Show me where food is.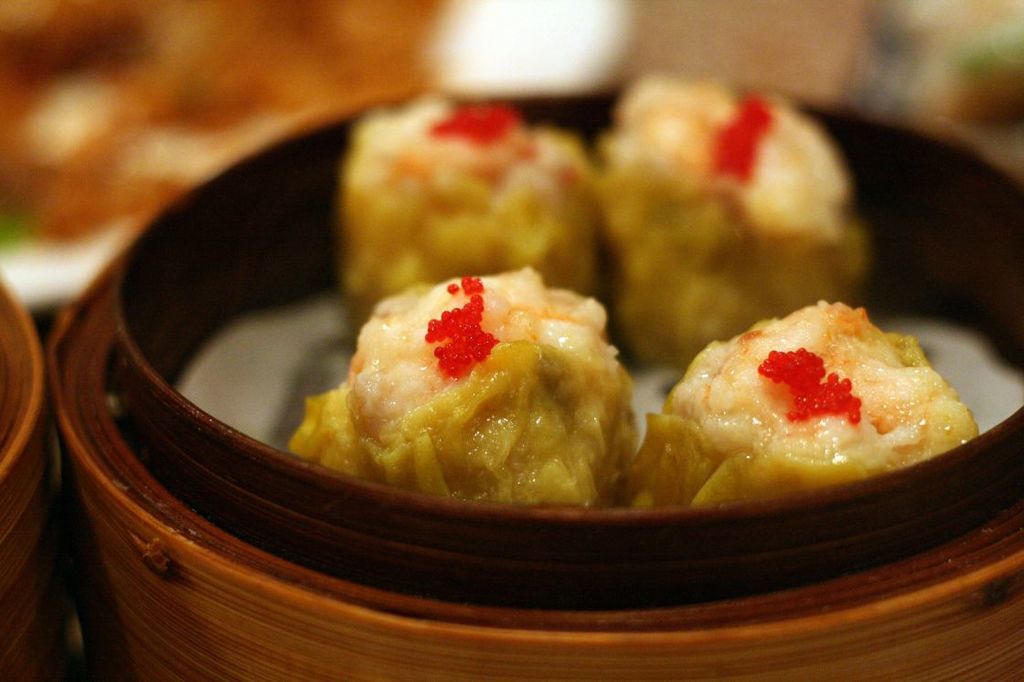
food is at select_region(287, 264, 645, 514).
